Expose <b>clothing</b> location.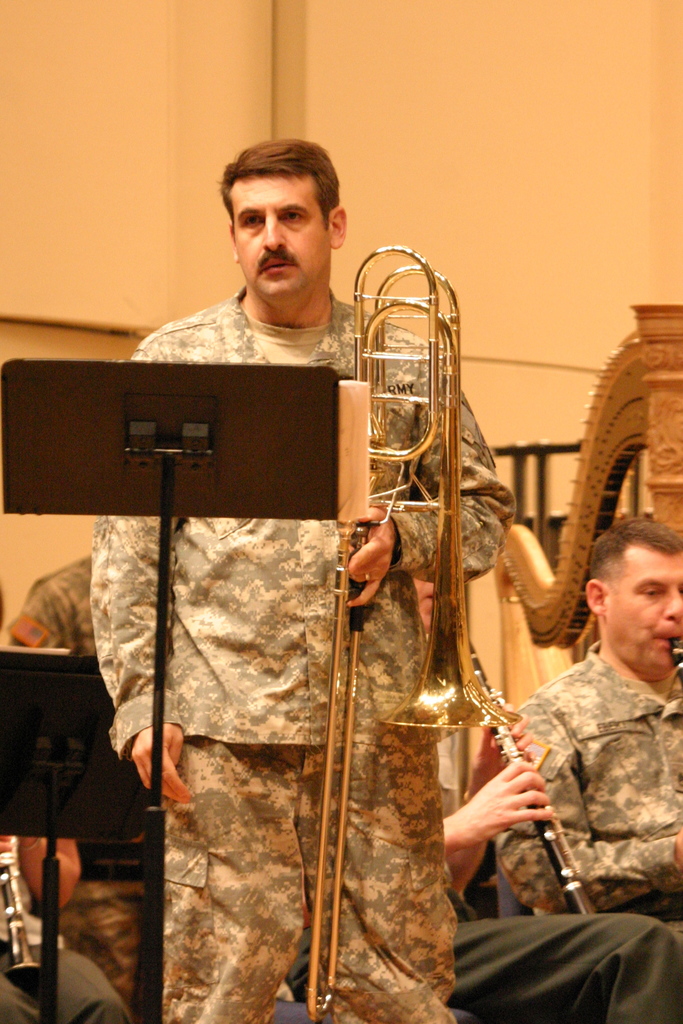
Exposed at l=8, t=554, r=162, b=1010.
